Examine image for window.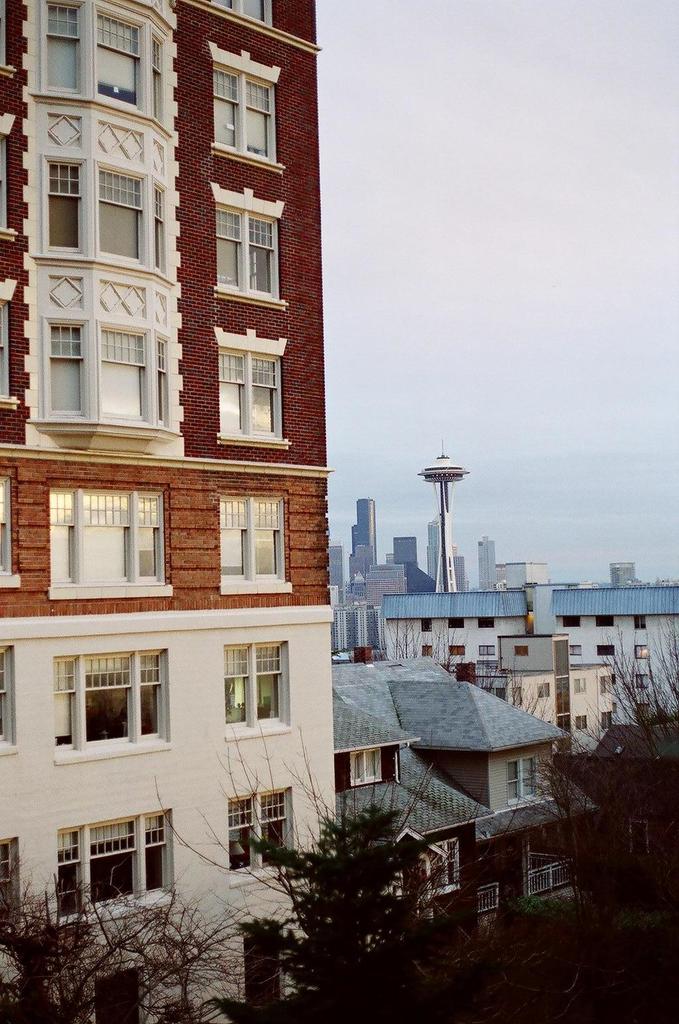
Examination result: <bbox>513, 645, 534, 659</bbox>.
